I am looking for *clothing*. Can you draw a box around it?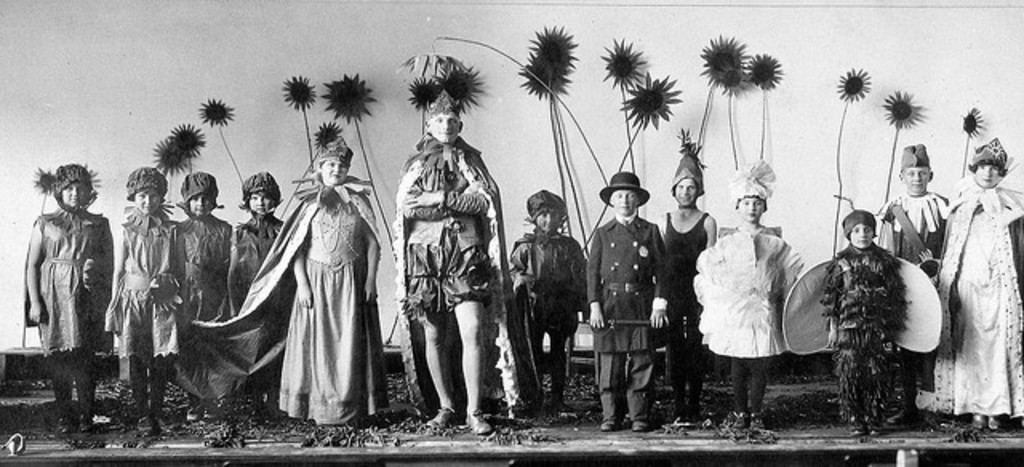
Sure, the bounding box is locate(938, 178, 1022, 409).
